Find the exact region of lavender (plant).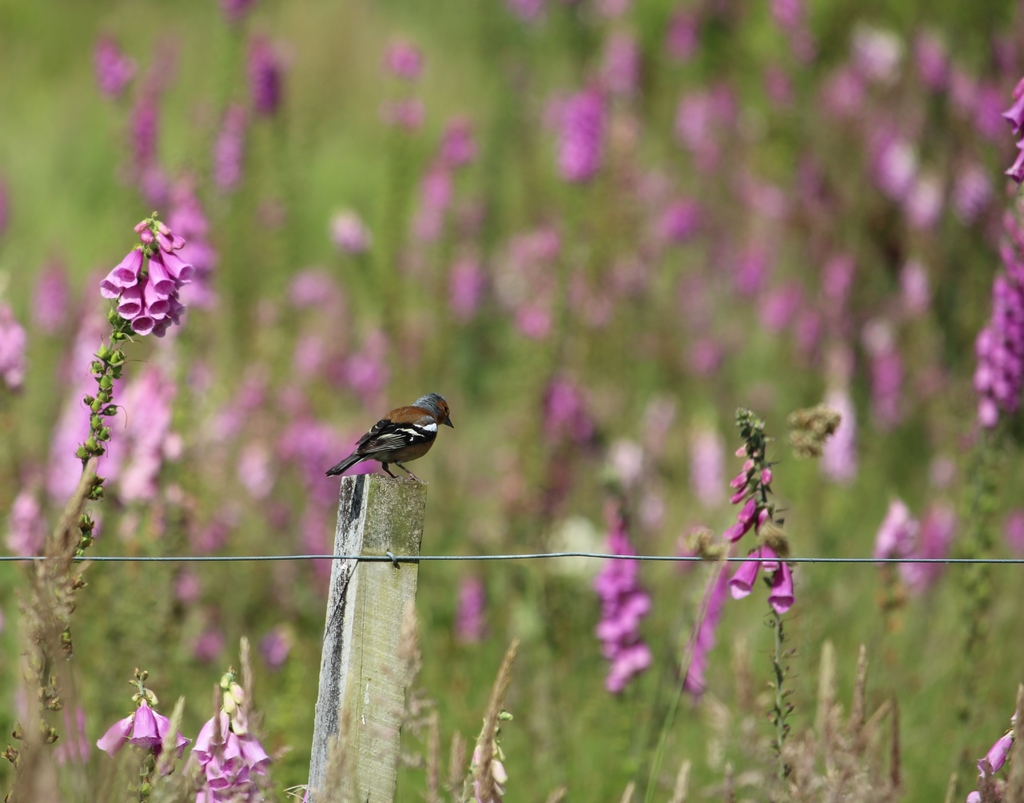
Exact region: left=1000, top=88, right=1023, bottom=188.
